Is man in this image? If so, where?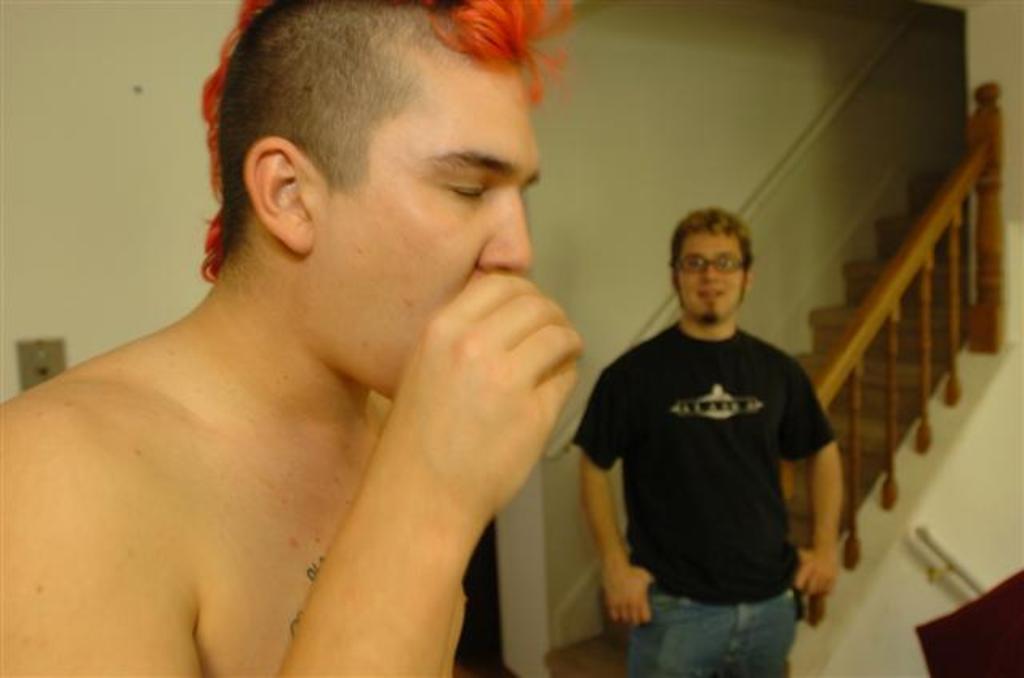
Yes, at pyautogui.locateOnScreen(571, 208, 848, 676).
